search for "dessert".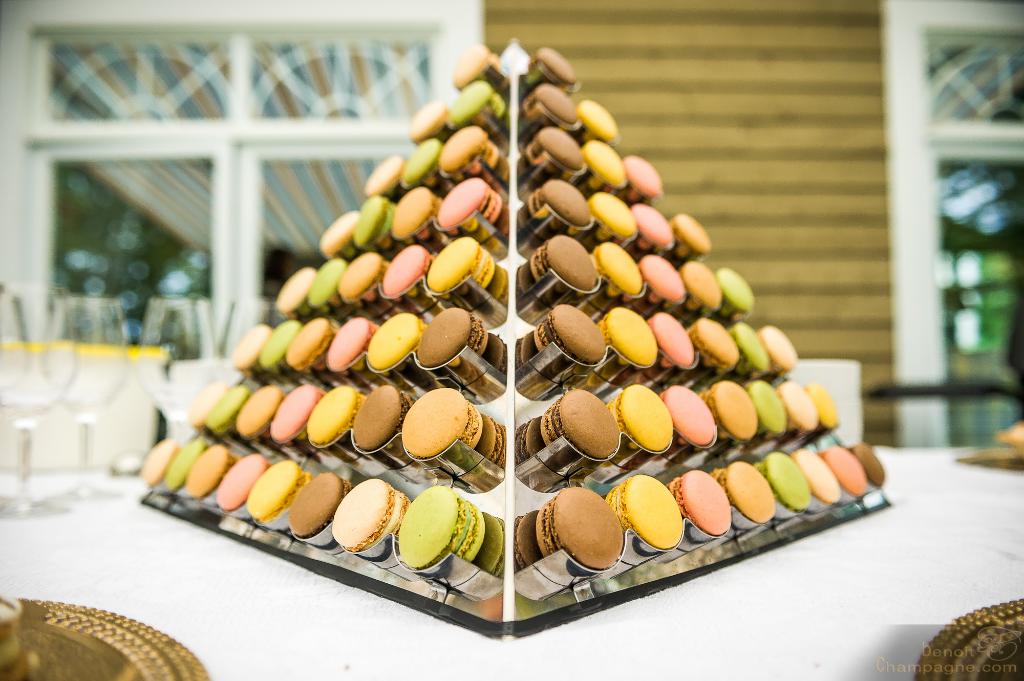
Found at 93,58,908,658.
